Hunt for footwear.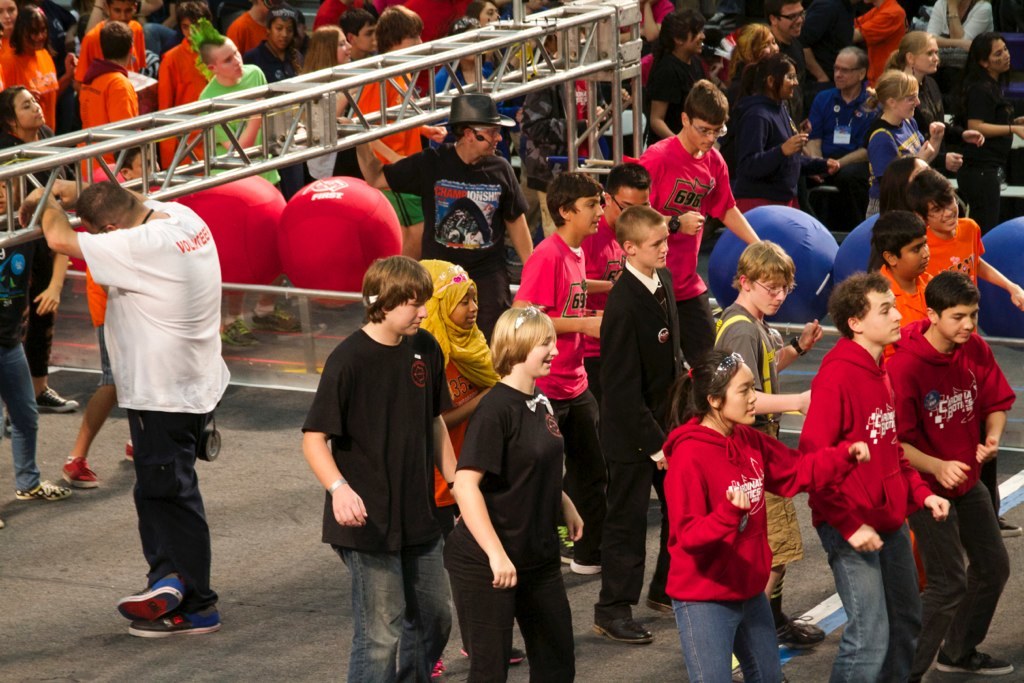
Hunted down at (933, 639, 1022, 678).
